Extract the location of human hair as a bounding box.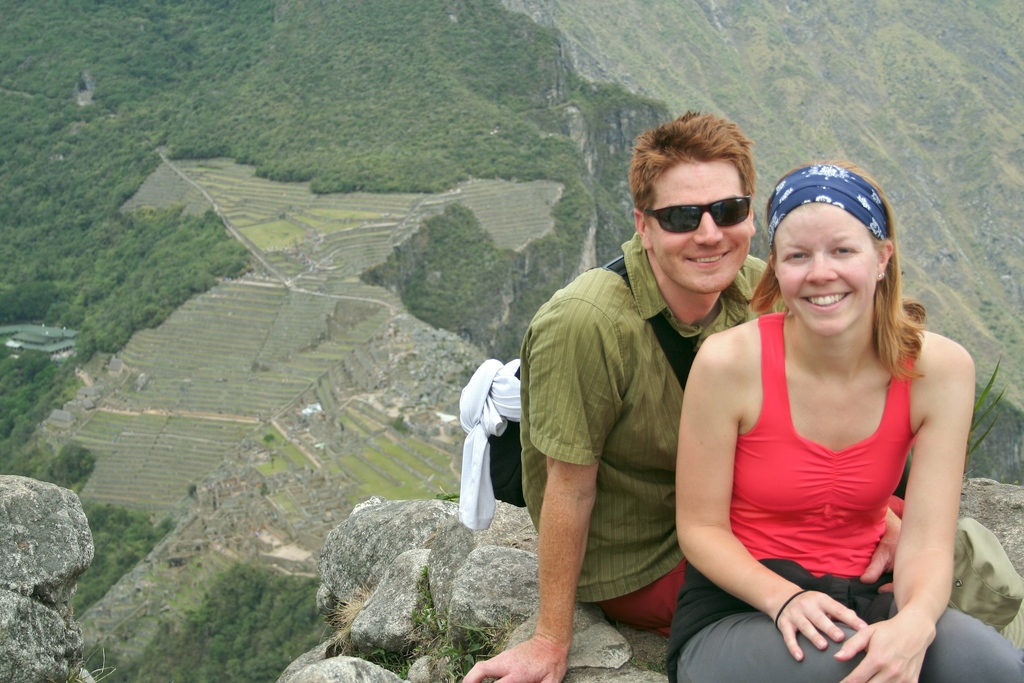
Rect(767, 176, 922, 383).
